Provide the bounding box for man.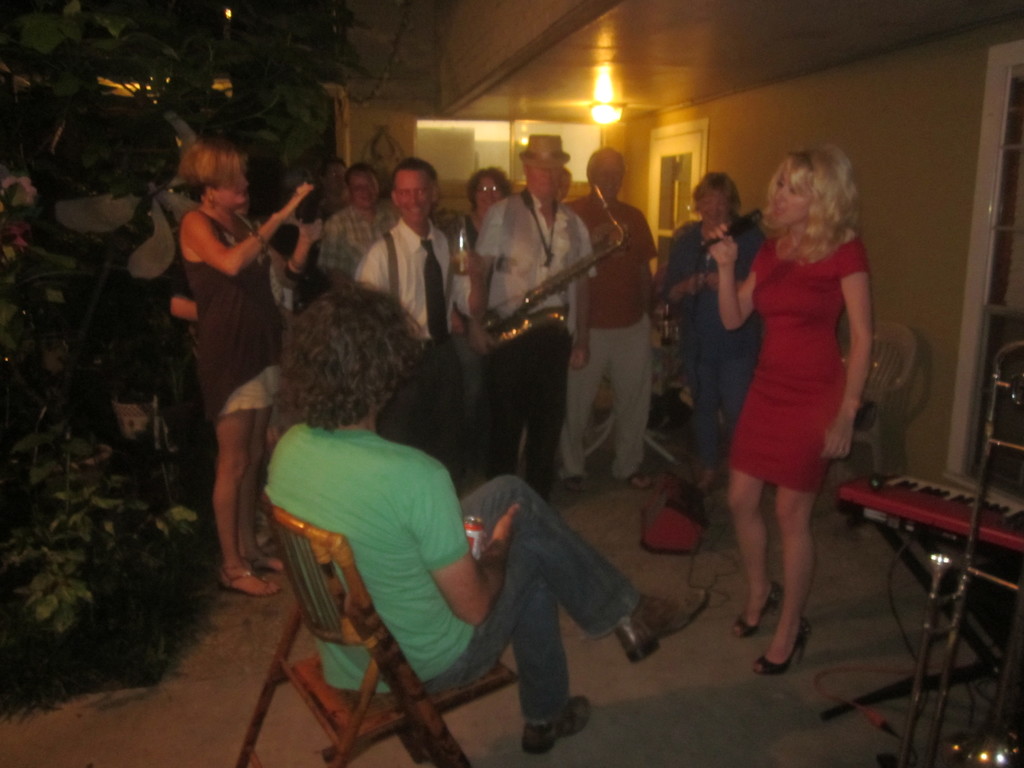
box(573, 142, 665, 491).
